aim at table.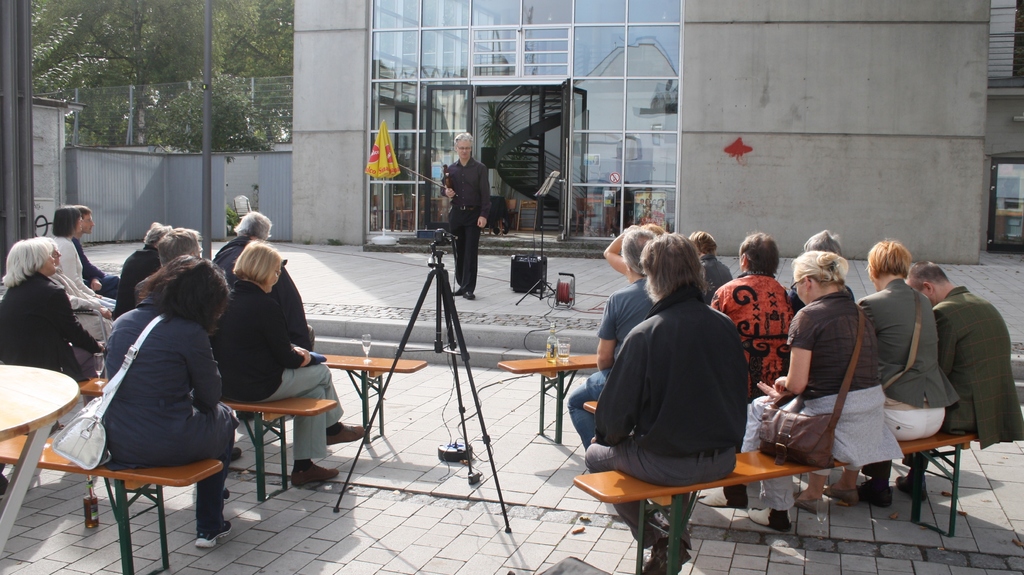
Aimed at (0,327,99,536).
